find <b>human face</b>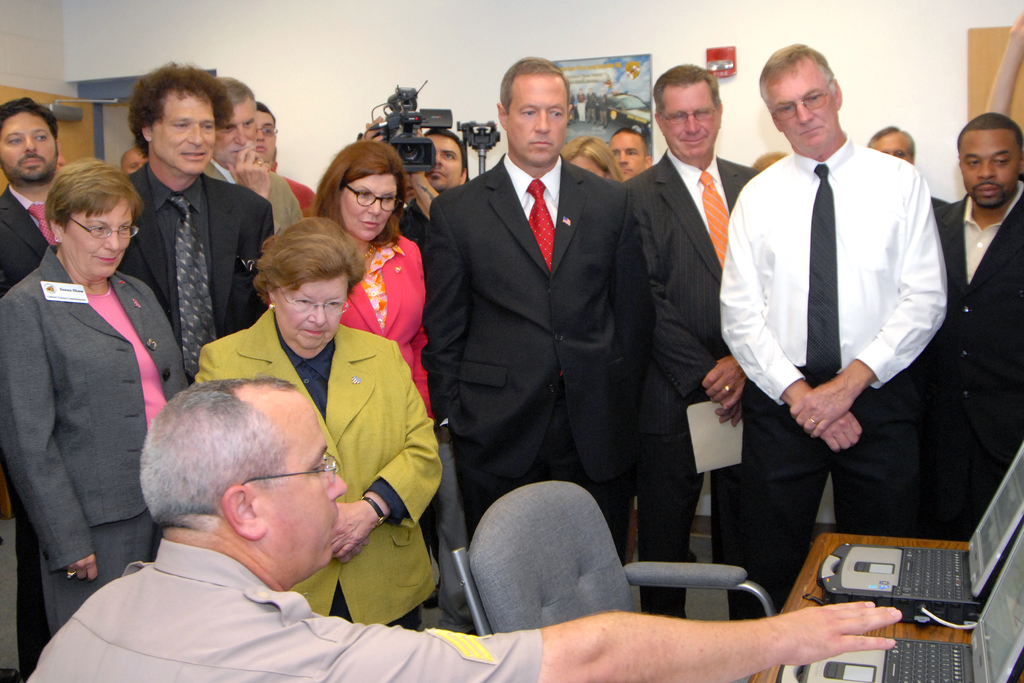
(572, 157, 609, 177)
